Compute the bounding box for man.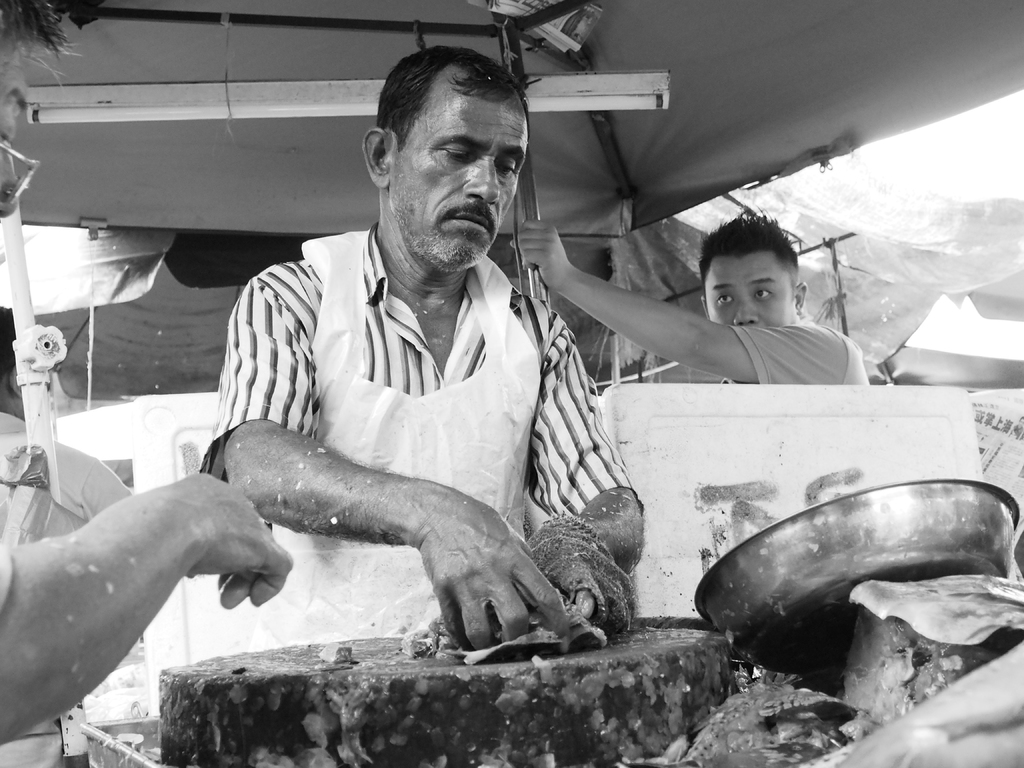
region(180, 65, 662, 698).
